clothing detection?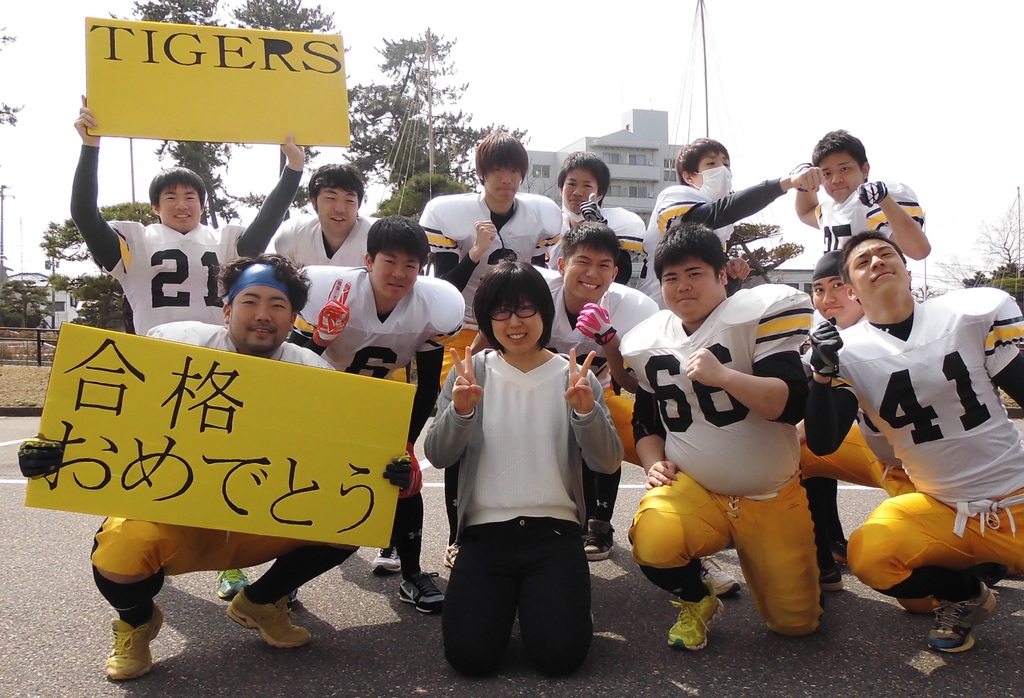
417 190 561 541
